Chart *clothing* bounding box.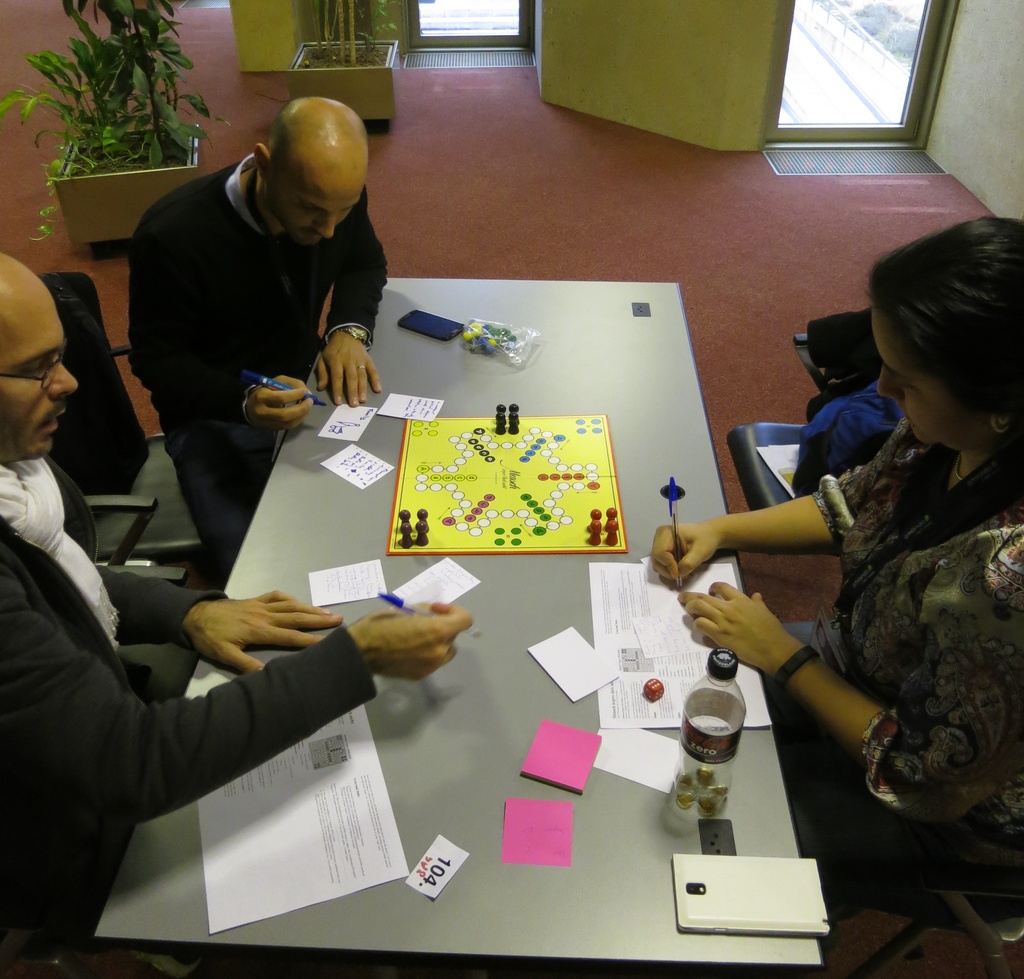
Charted: [800, 334, 1021, 903].
